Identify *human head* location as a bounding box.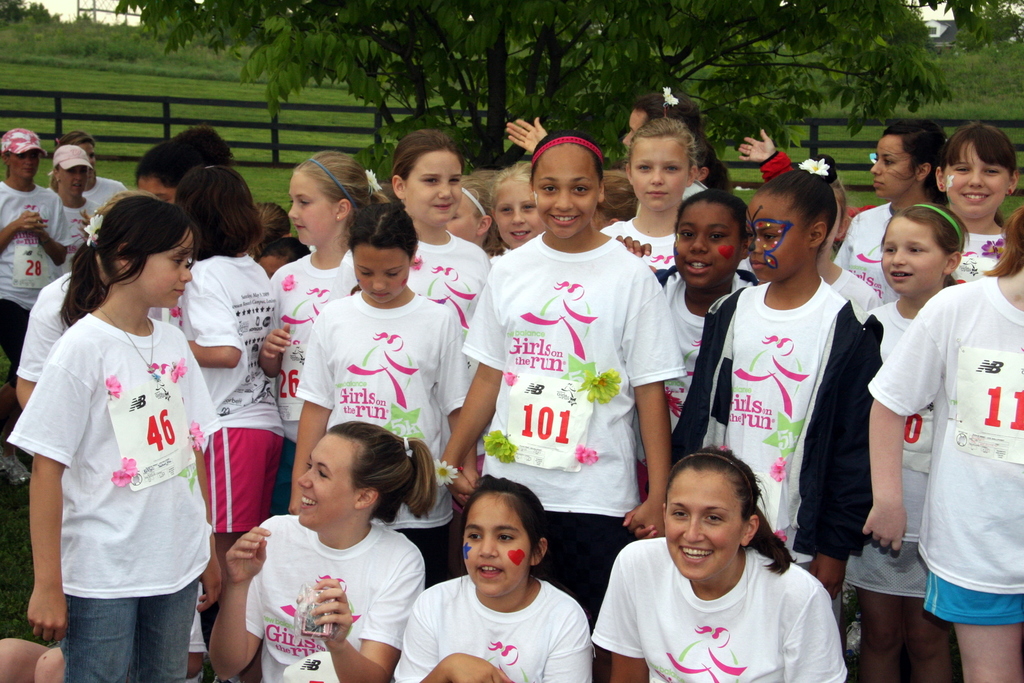
(654,462,780,590).
